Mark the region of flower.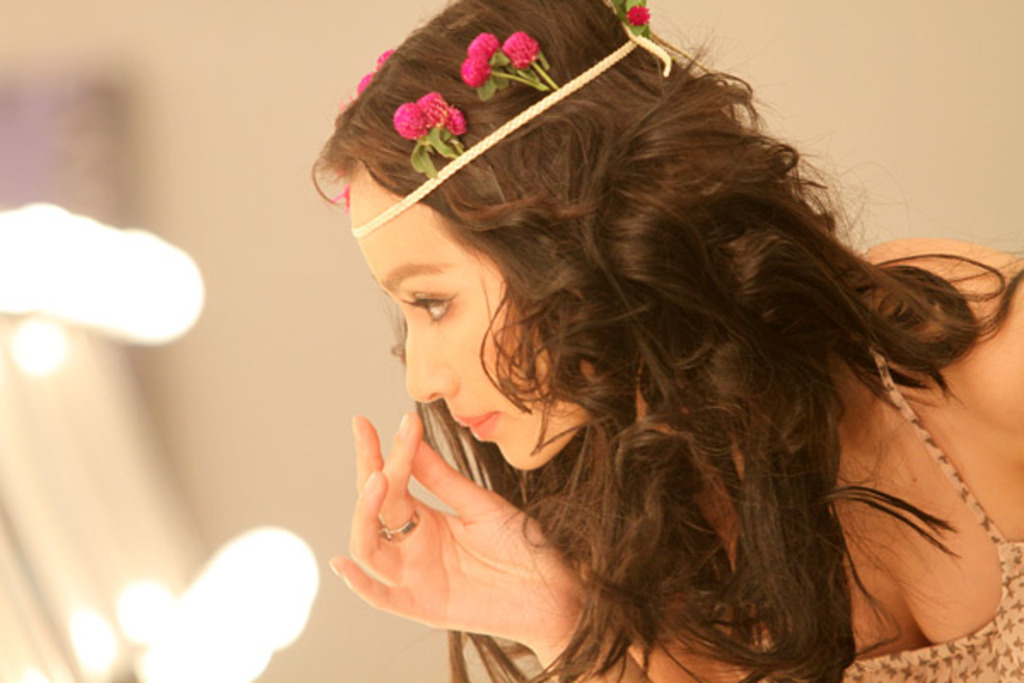
Region: 466, 29, 498, 60.
